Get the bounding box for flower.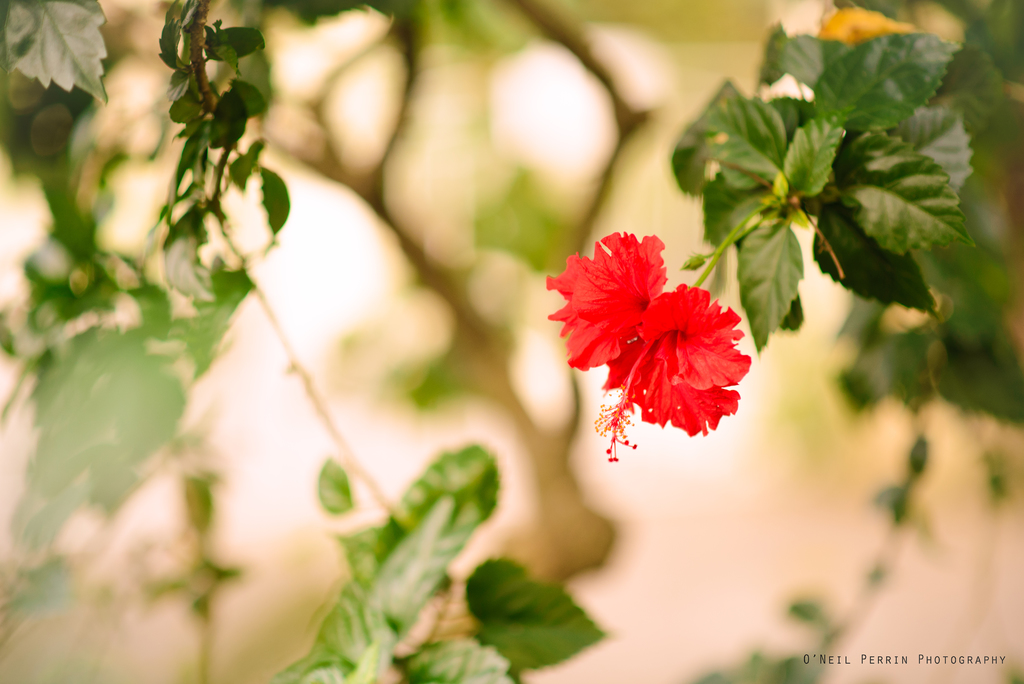
543,219,753,452.
